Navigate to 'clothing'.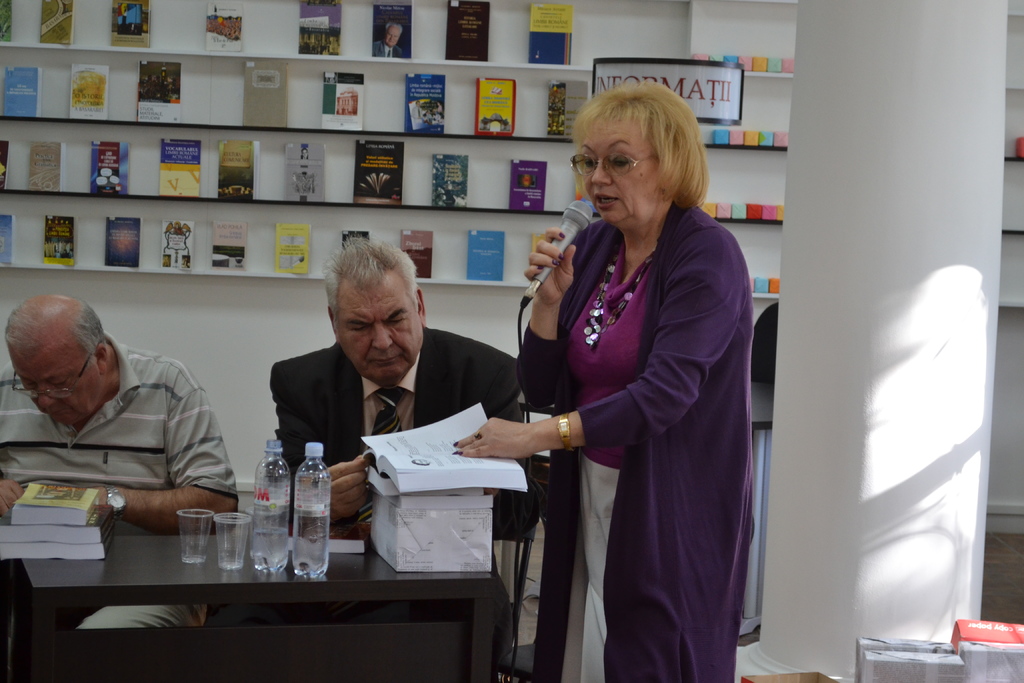
Navigation target: 297,174,312,193.
